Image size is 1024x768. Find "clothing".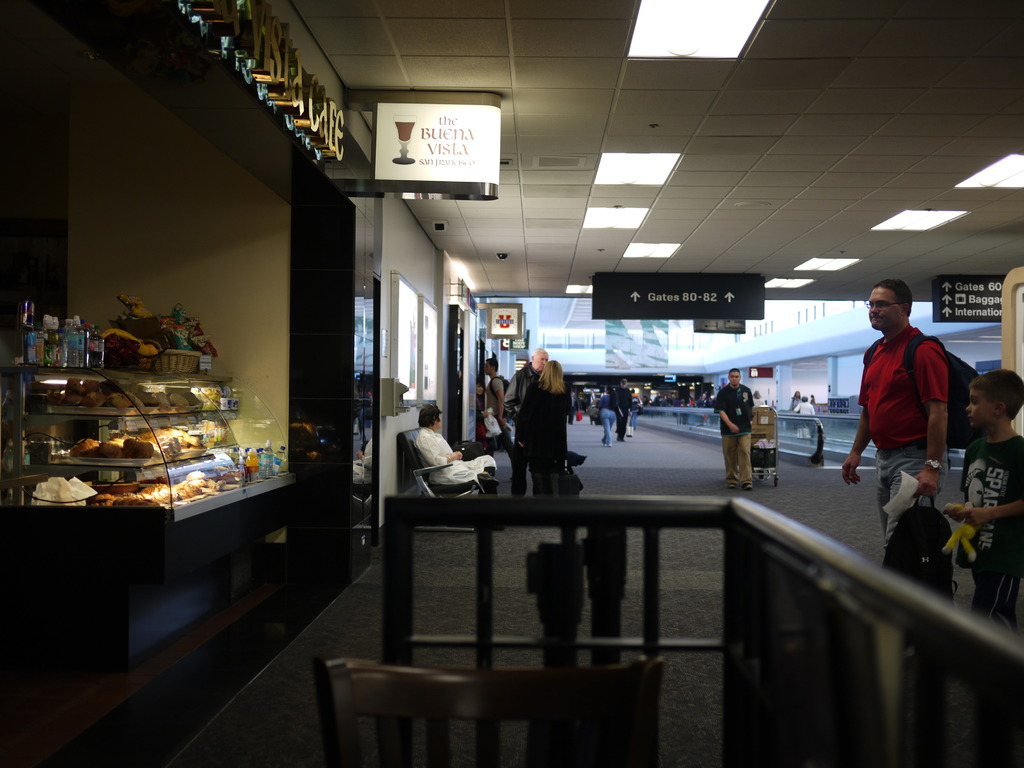
pyautogui.locateOnScreen(961, 440, 1023, 639).
